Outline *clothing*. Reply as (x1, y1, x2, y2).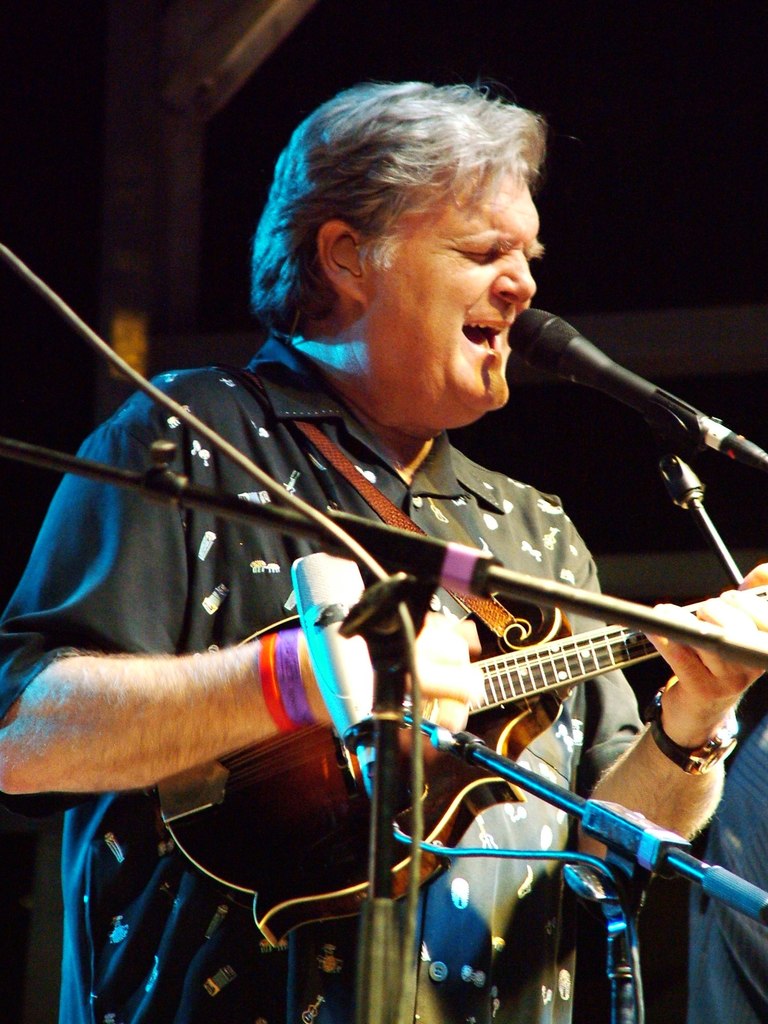
(0, 328, 657, 1023).
